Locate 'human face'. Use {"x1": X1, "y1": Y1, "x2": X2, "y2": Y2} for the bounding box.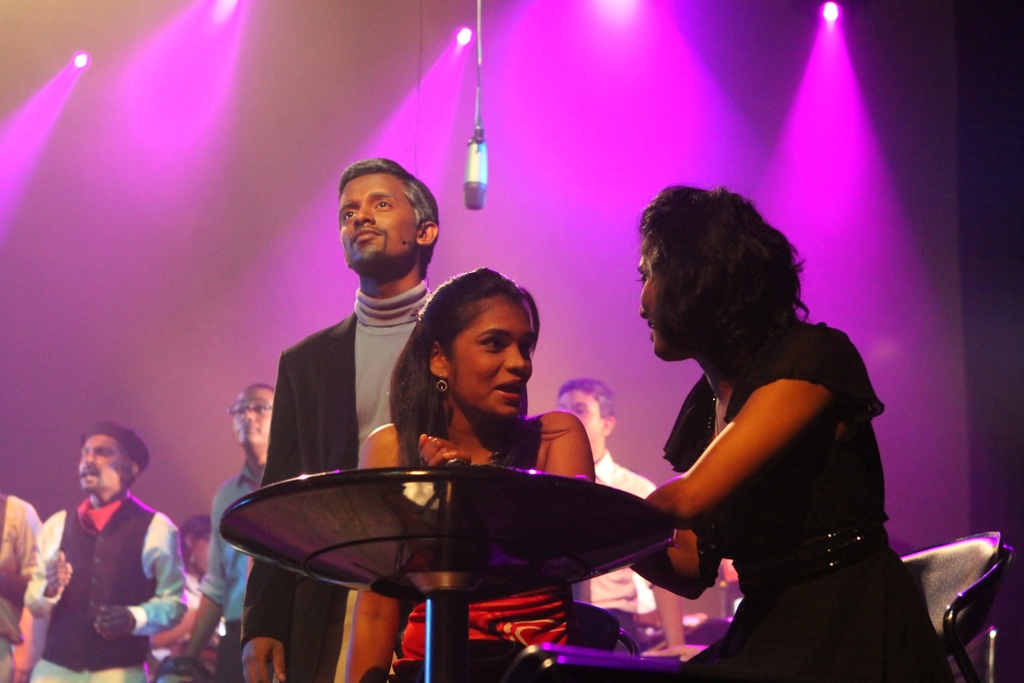
{"x1": 76, "y1": 436, "x2": 124, "y2": 495}.
